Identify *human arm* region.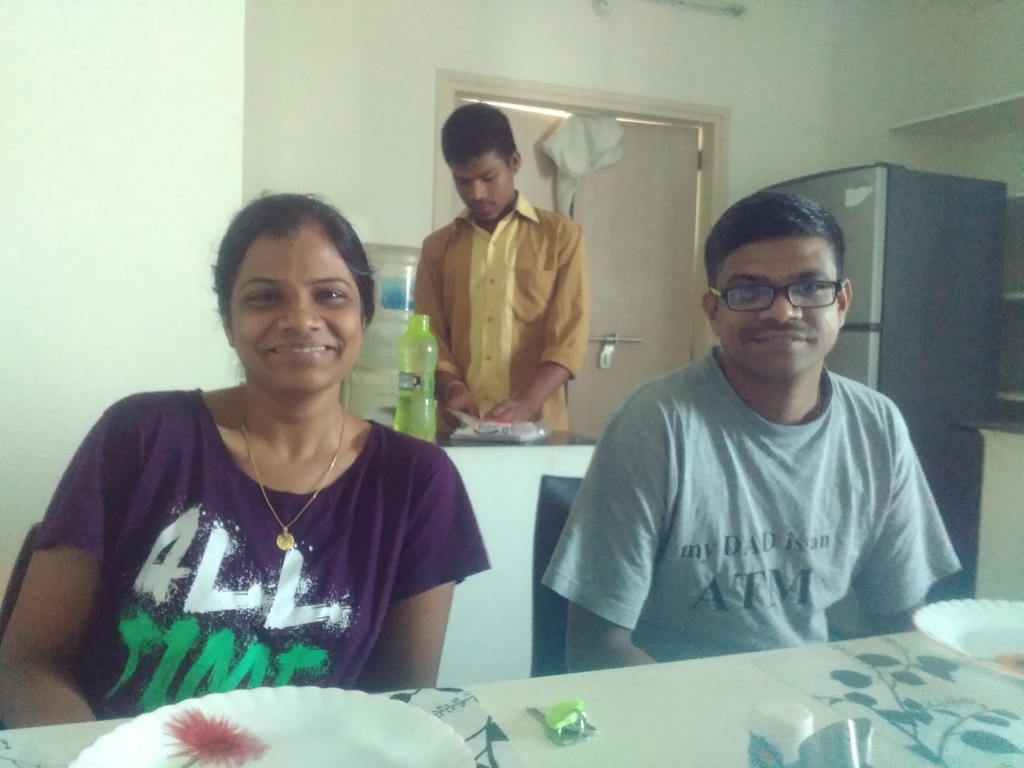
Region: 533/378/685/682.
